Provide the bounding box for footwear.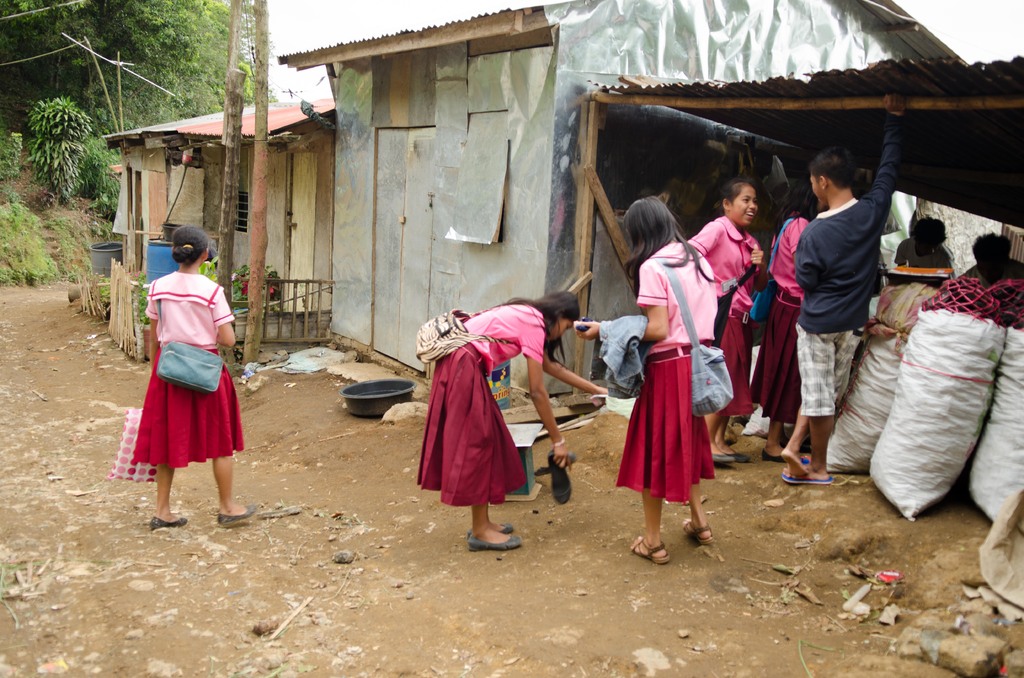
(630,537,669,565).
